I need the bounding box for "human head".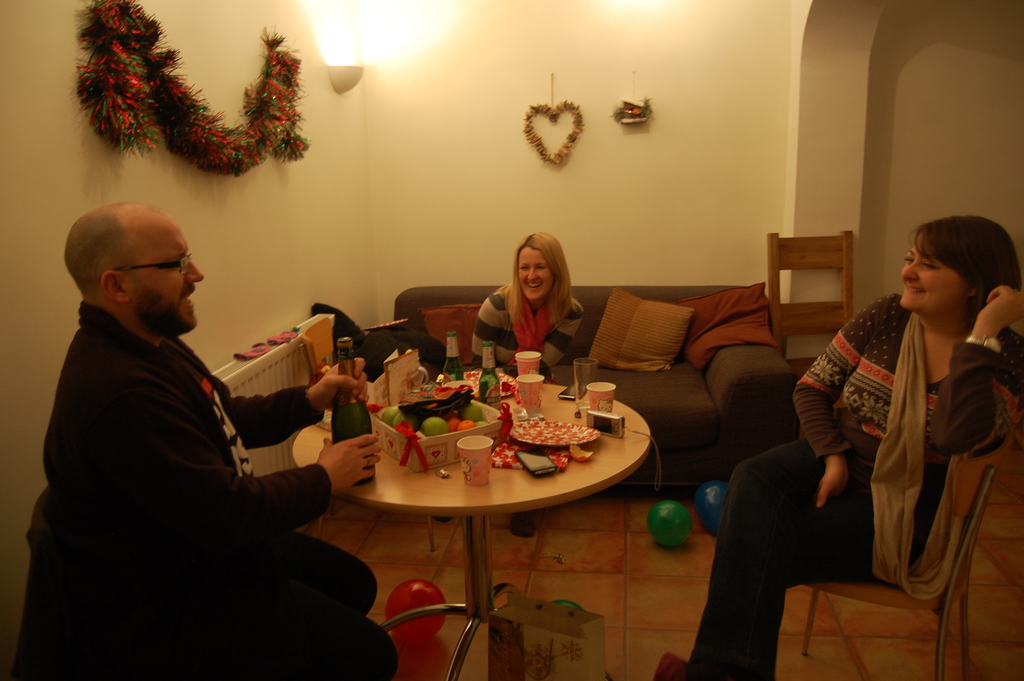
Here it is: (x1=899, y1=219, x2=1023, y2=319).
